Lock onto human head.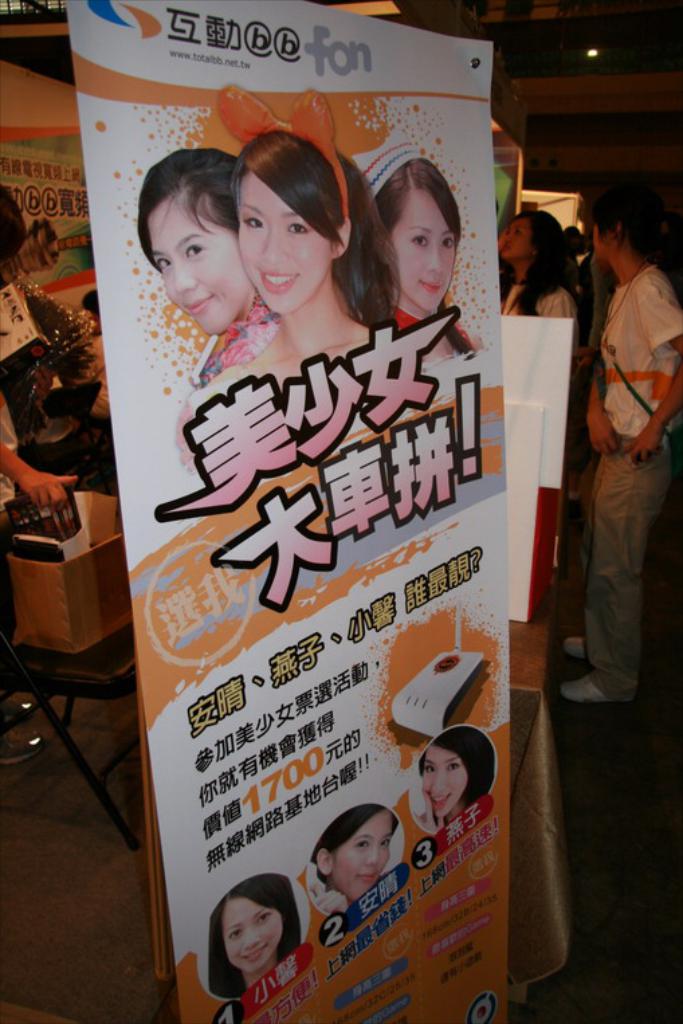
Locked: {"left": 582, "top": 195, "right": 652, "bottom": 264}.
